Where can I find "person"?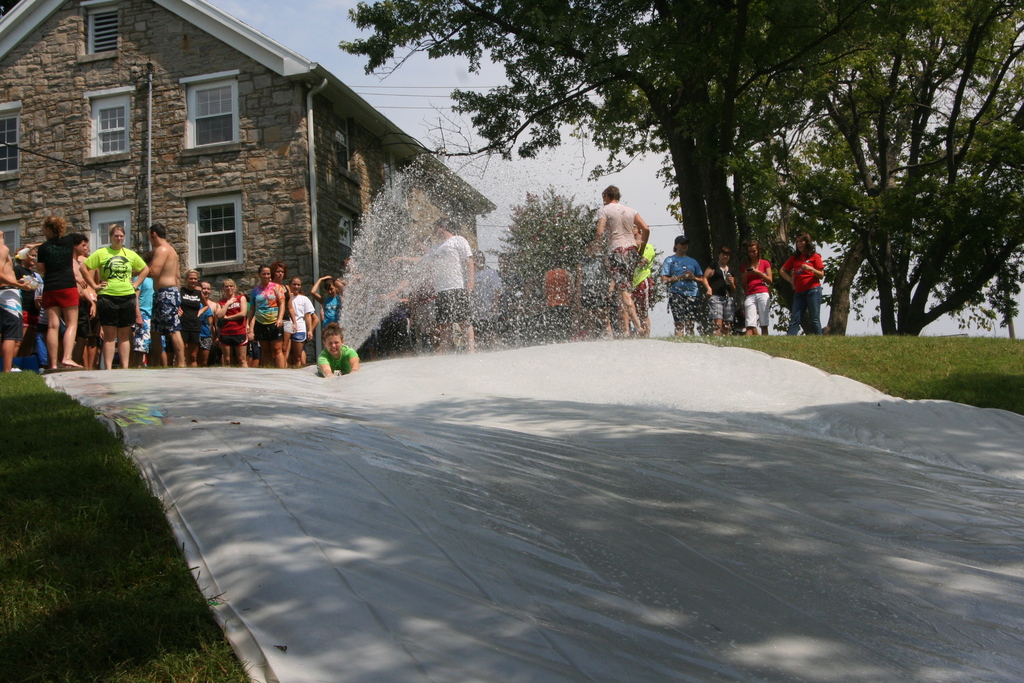
You can find it at Rect(777, 231, 820, 348).
